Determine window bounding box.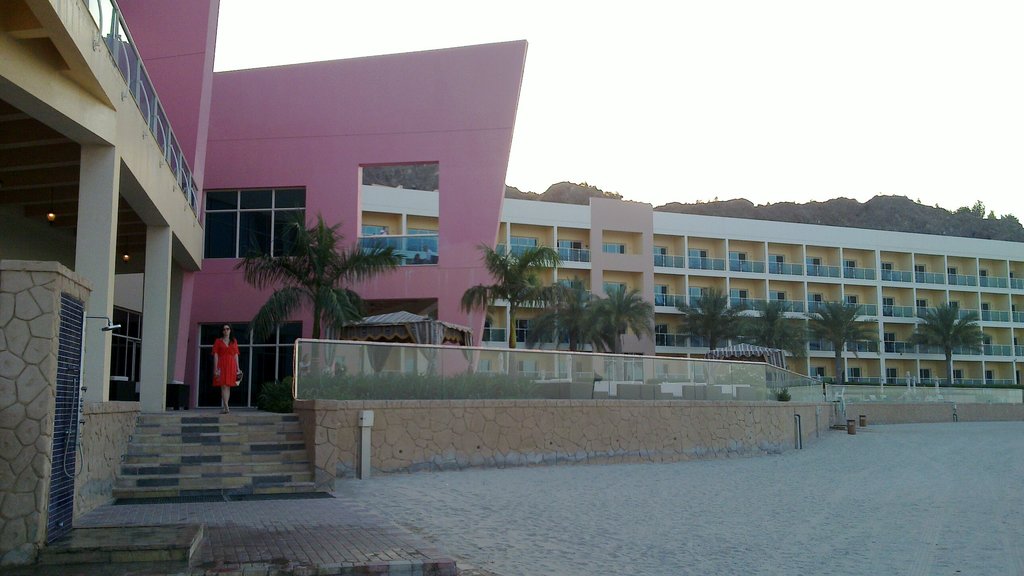
Determined: Rect(556, 238, 587, 266).
